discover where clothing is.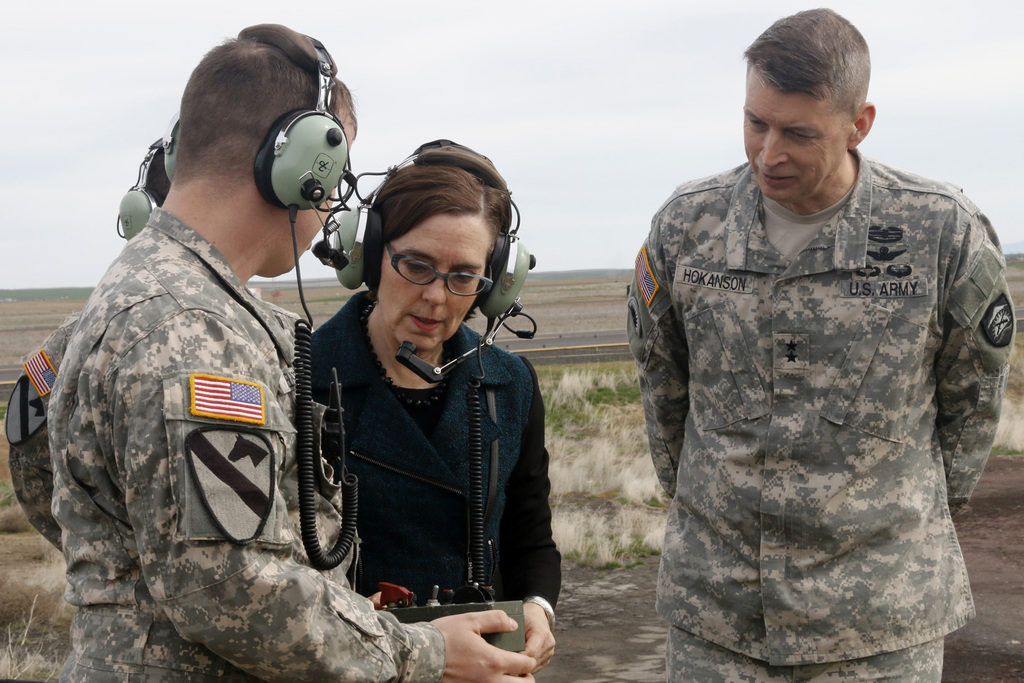
Discovered at select_region(31, 208, 442, 682).
